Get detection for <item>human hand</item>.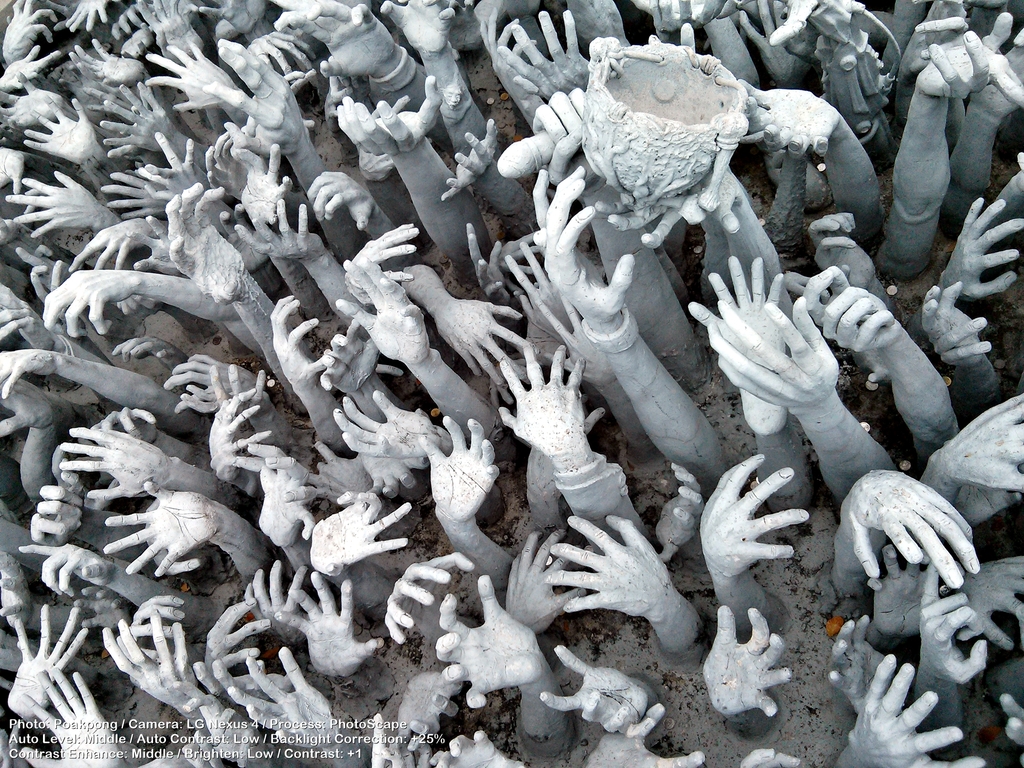
Detection: select_region(592, 167, 741, 252).
